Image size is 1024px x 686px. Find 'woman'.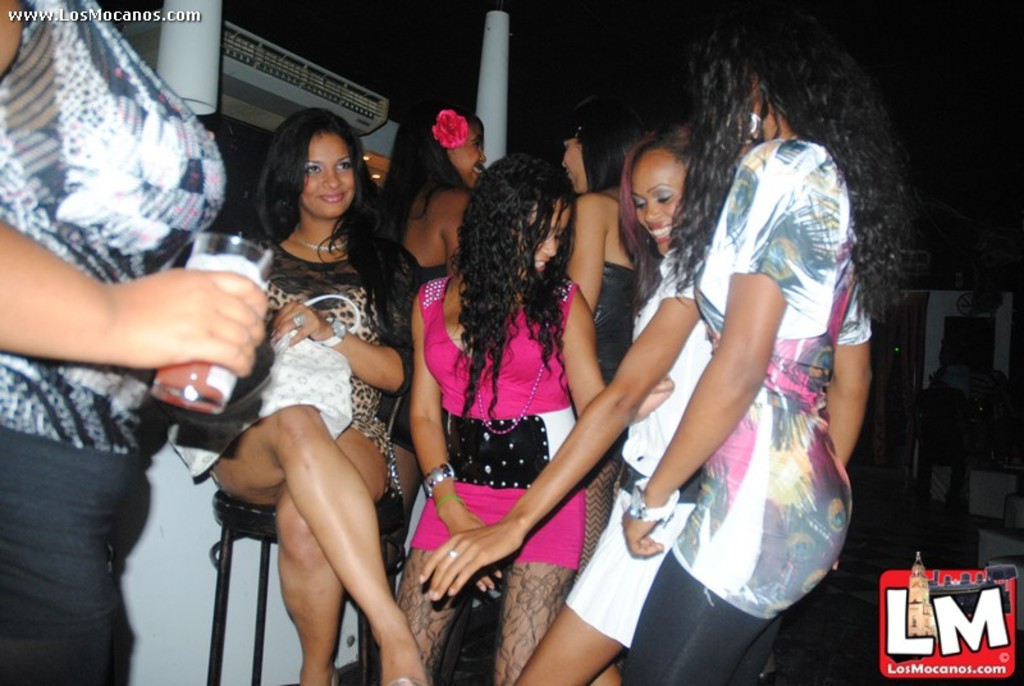
625,0,869,685.
